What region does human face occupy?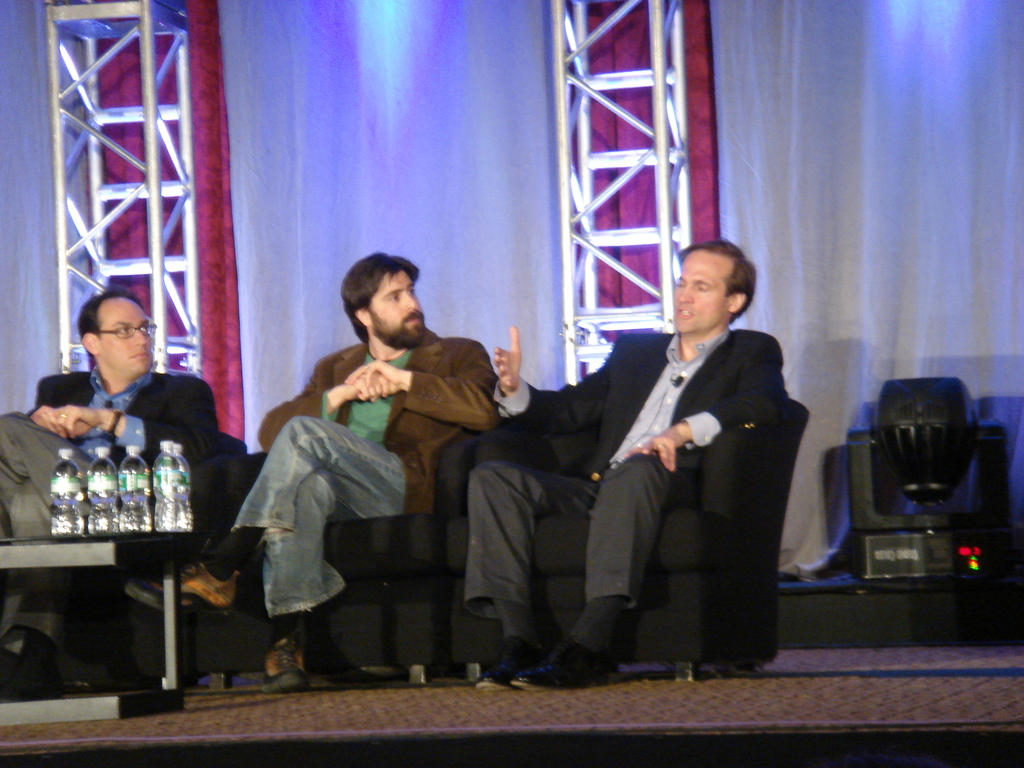
locate(370, 271, 429, 355).
